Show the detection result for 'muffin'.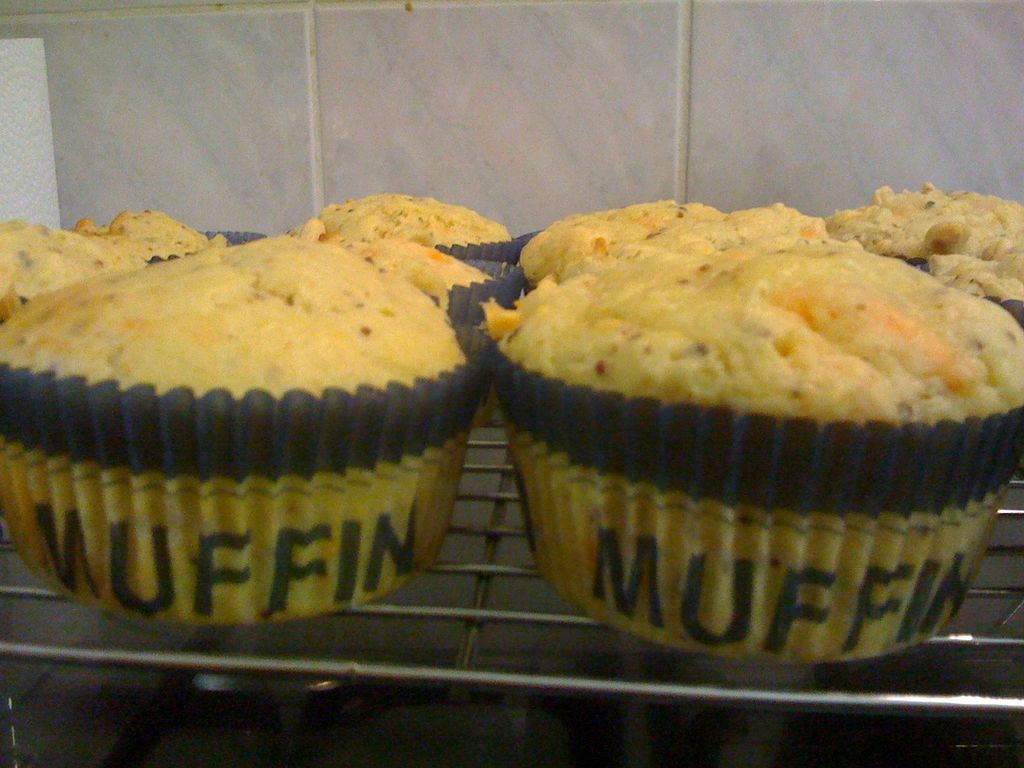
0, 214, 149, 324.
